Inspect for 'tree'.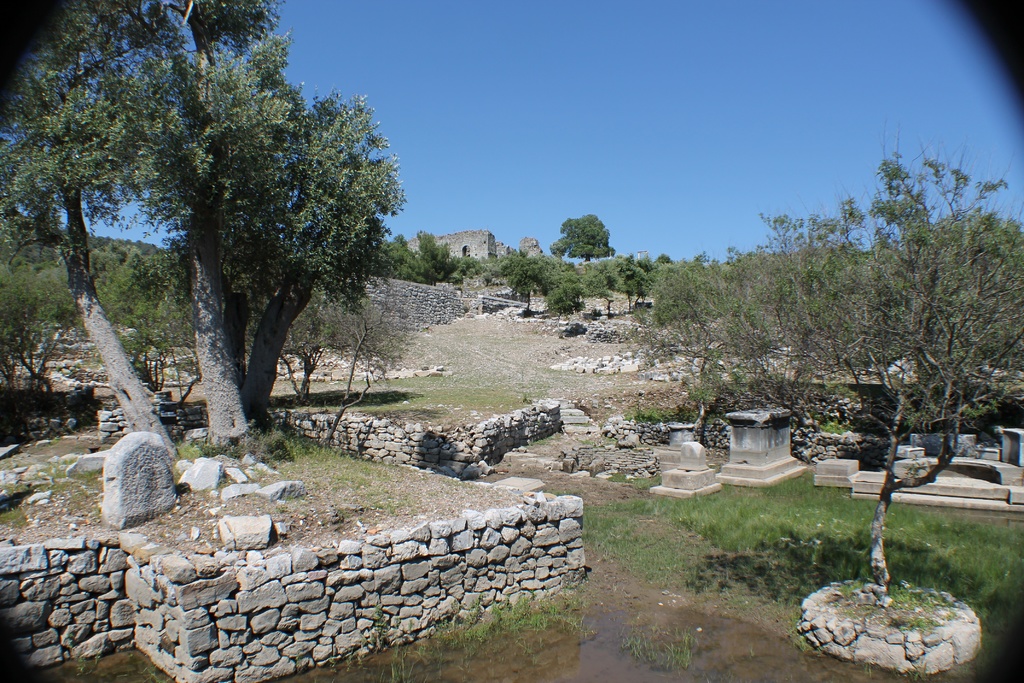
Inspection: <box>547,204,616,277</box>.
